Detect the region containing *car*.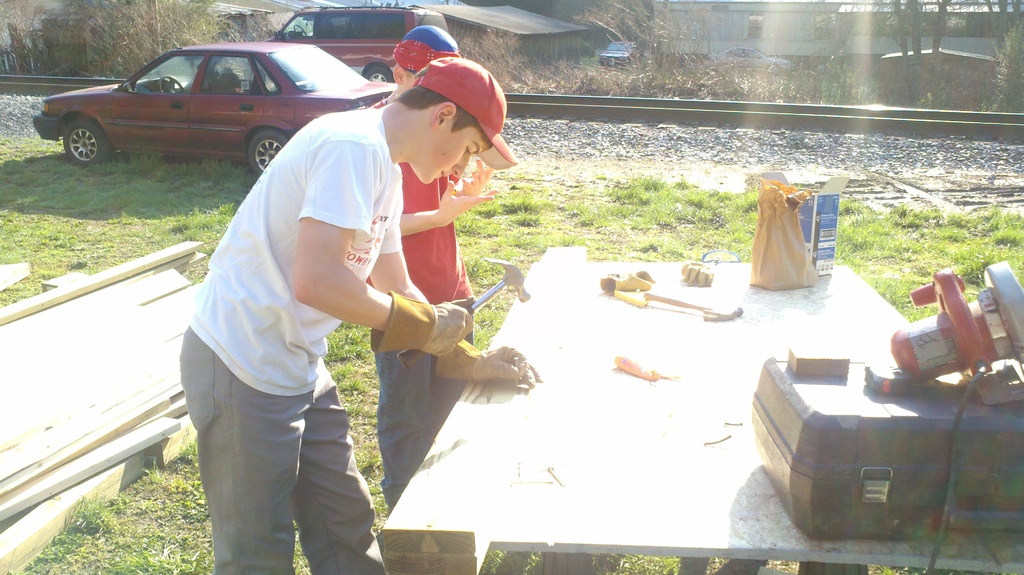
rect(714, 45, 792, 69).
